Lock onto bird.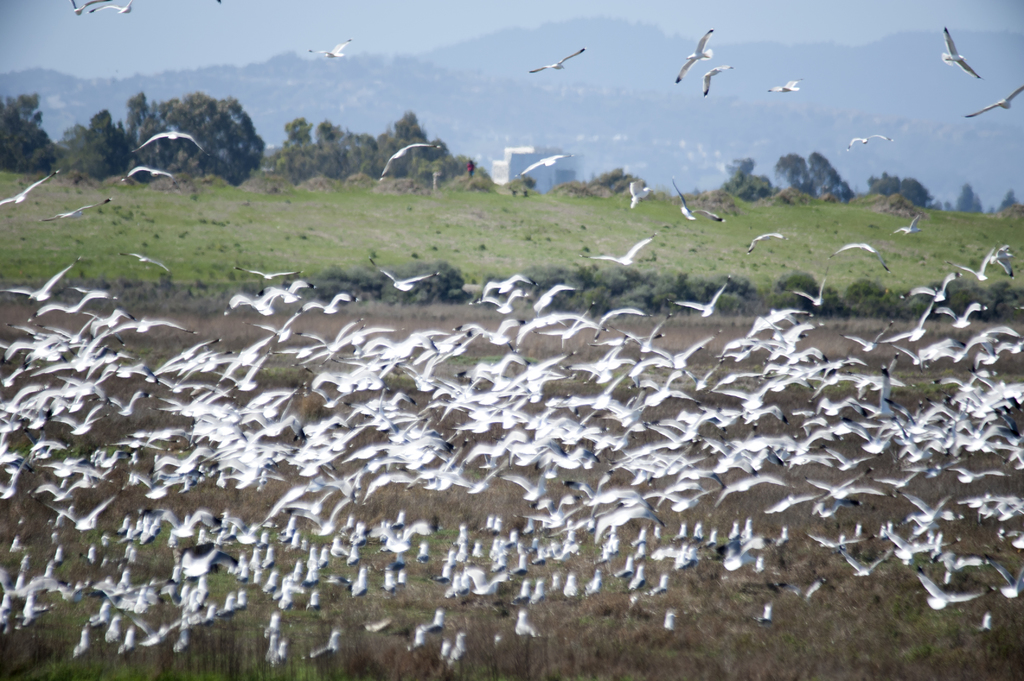
Locked: [left=74, top=0, right=95, bottom=20].
